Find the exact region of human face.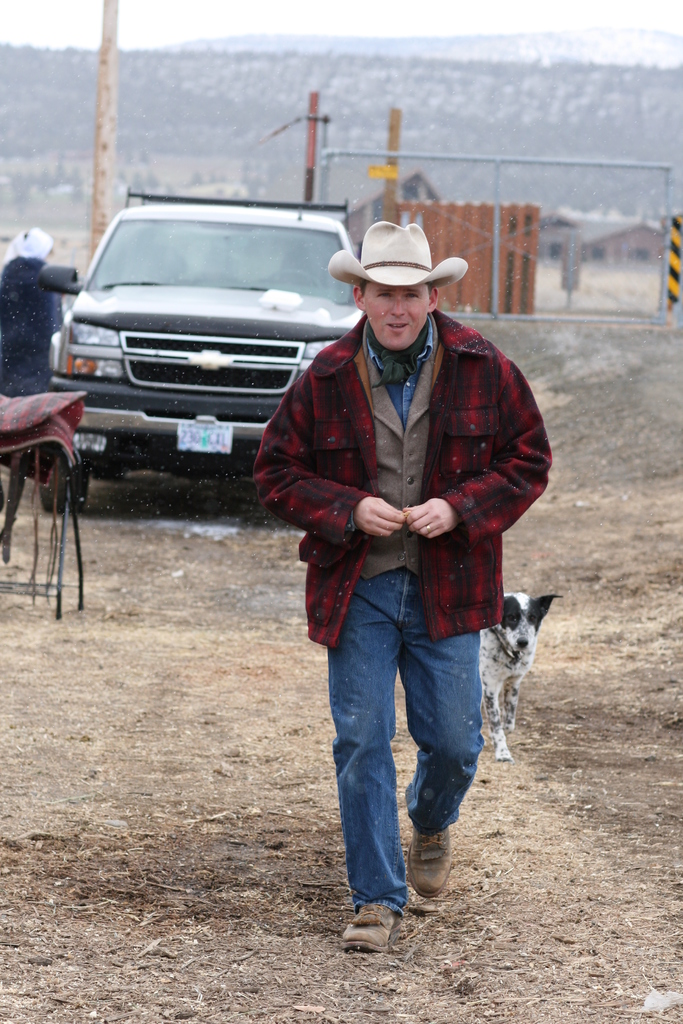
Exact region: 361 286 427 346.
